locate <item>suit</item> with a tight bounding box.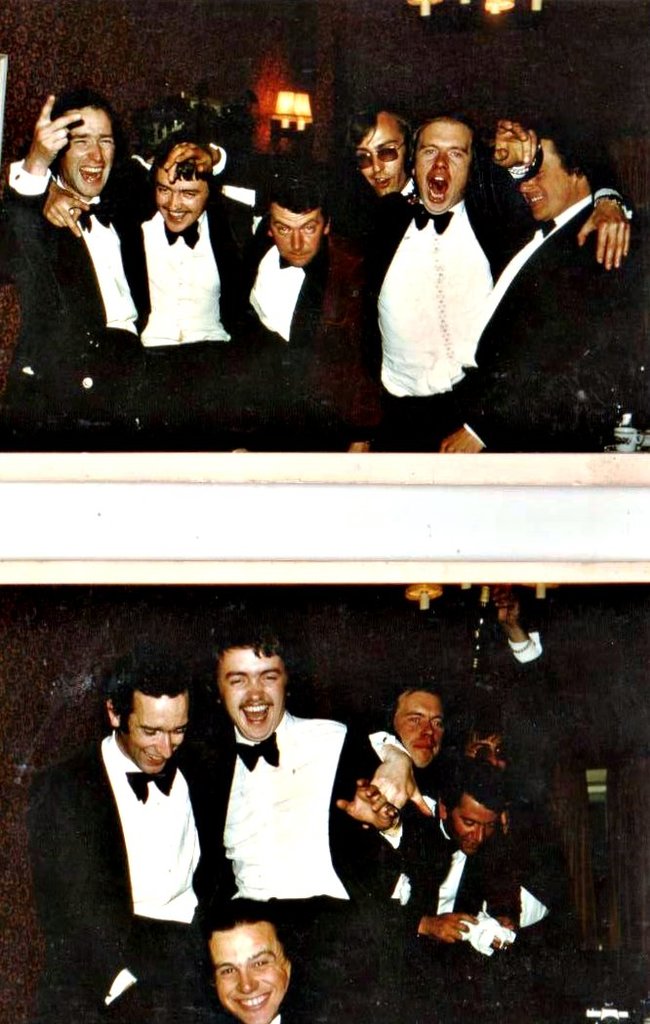
(x1=191, y1=700, x2=385, y2=1020).
